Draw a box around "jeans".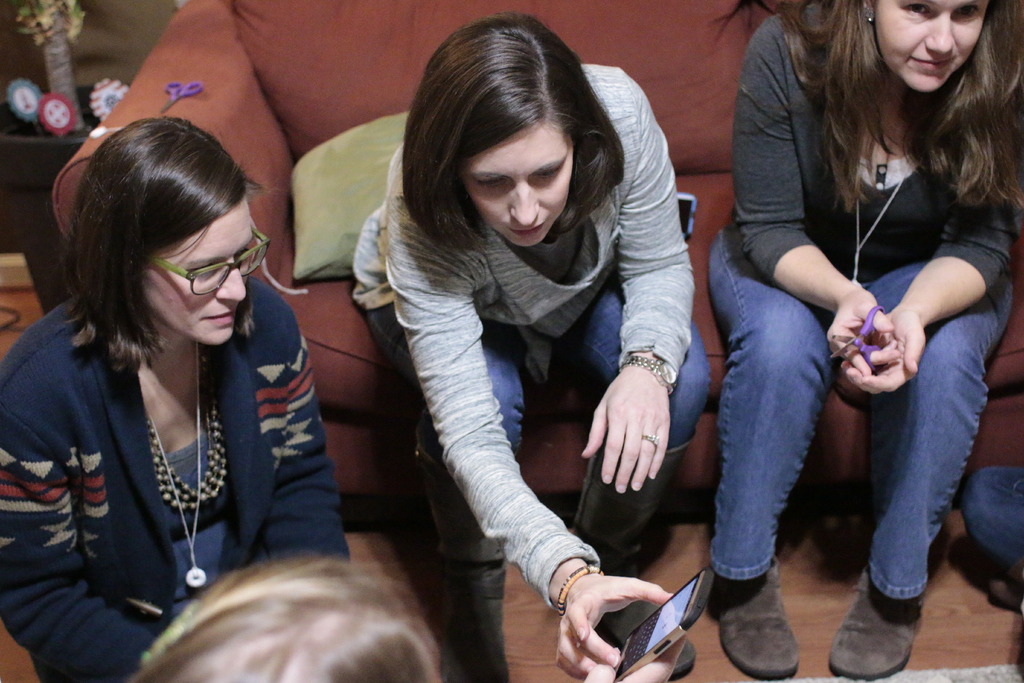
<bbox>707, 220, 1016, 582</bbox>.
